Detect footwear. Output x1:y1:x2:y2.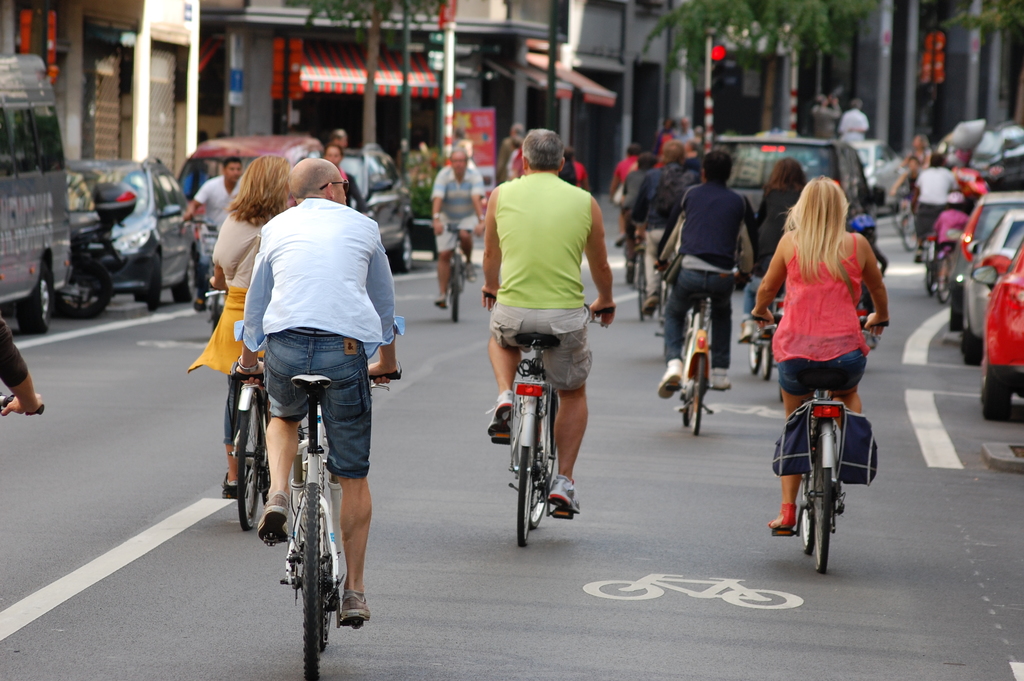
767:502:796:533.
